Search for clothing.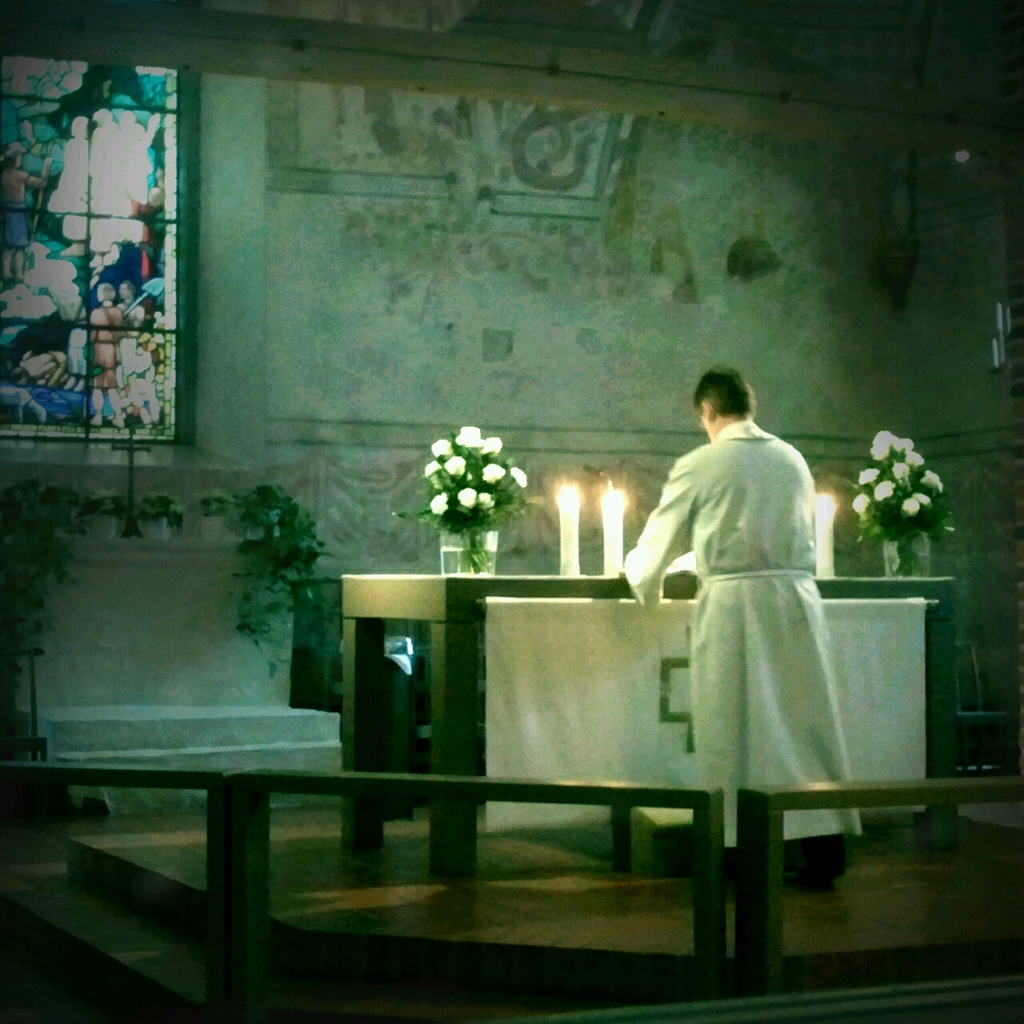
Found at Rect(624, 420, 863, 851).
